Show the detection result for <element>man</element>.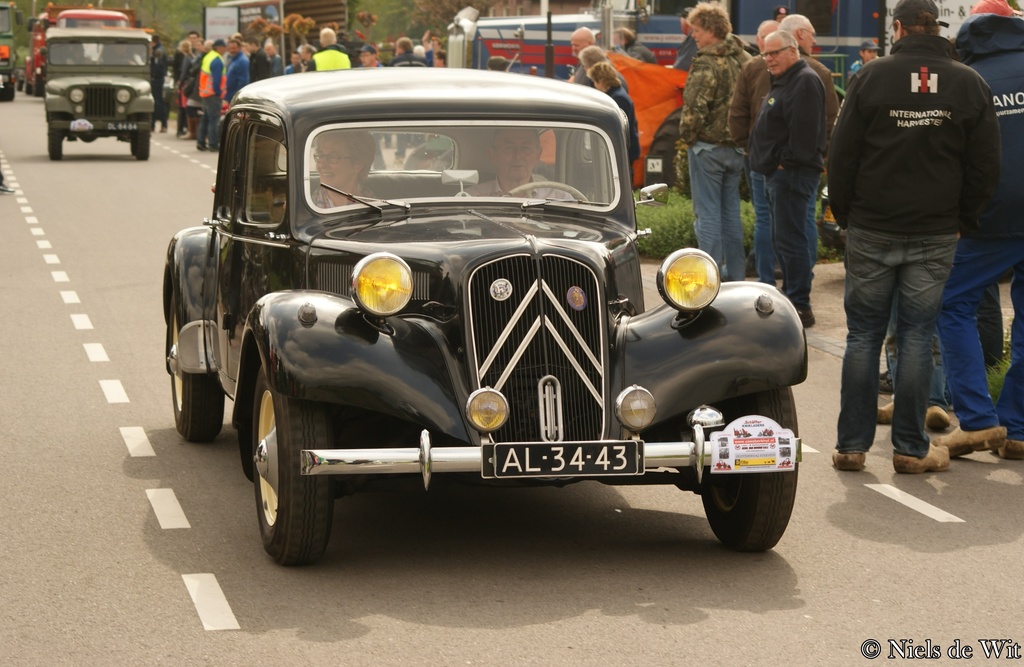
BBox(358, 43, 381, 64).
